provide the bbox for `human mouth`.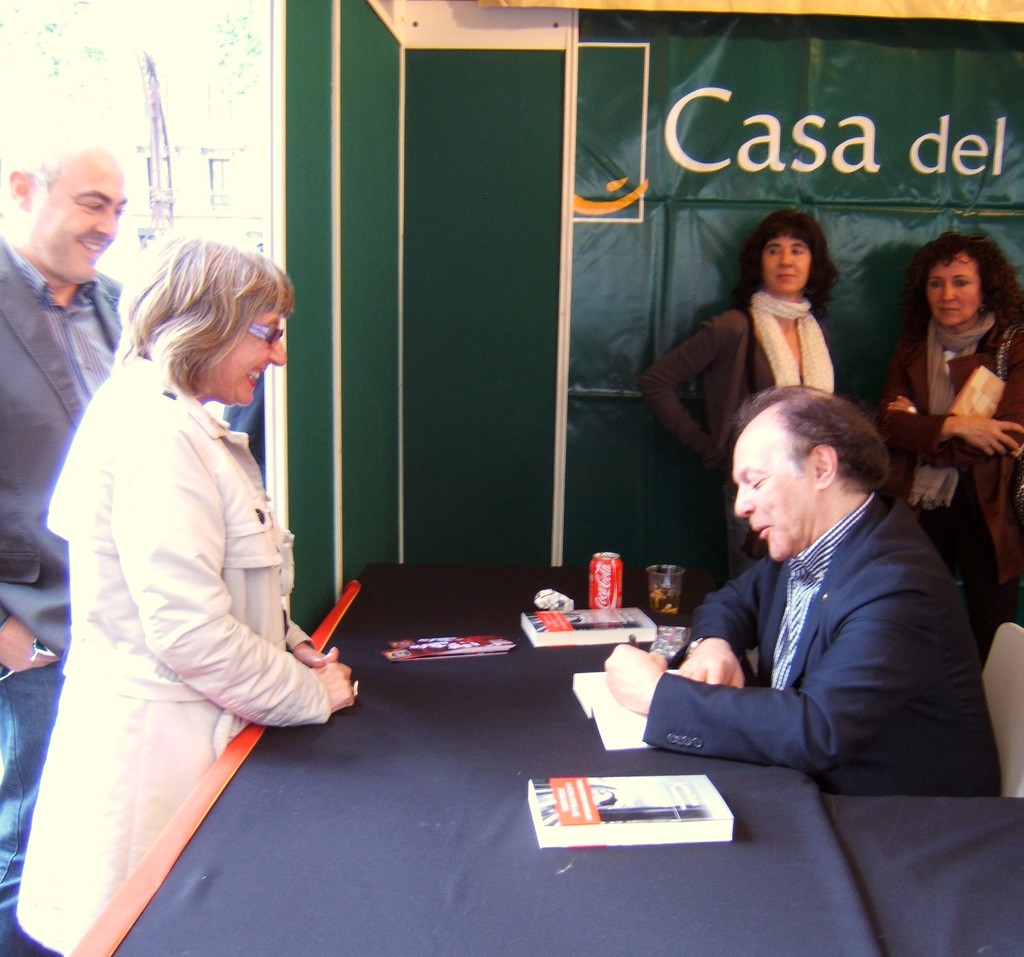
[x1=755, y1=521, x2=763, y2=538].
